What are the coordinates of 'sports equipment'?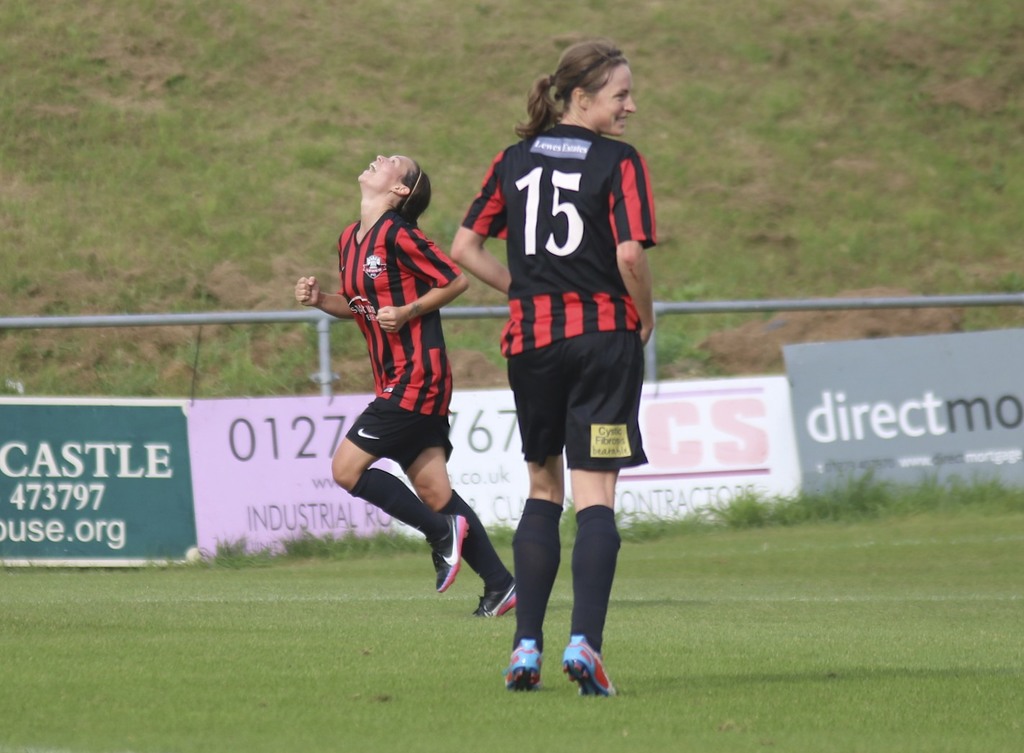
(508, 641, 547, 691).
